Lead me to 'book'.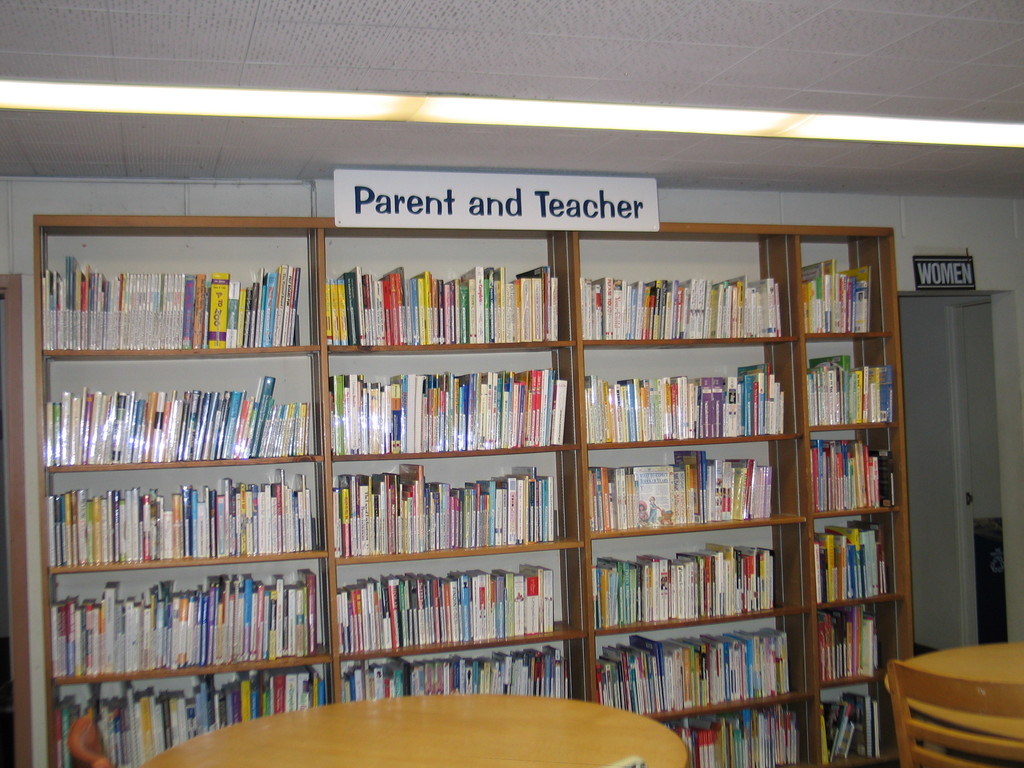
Lead to [385, 266, 408, 339].
